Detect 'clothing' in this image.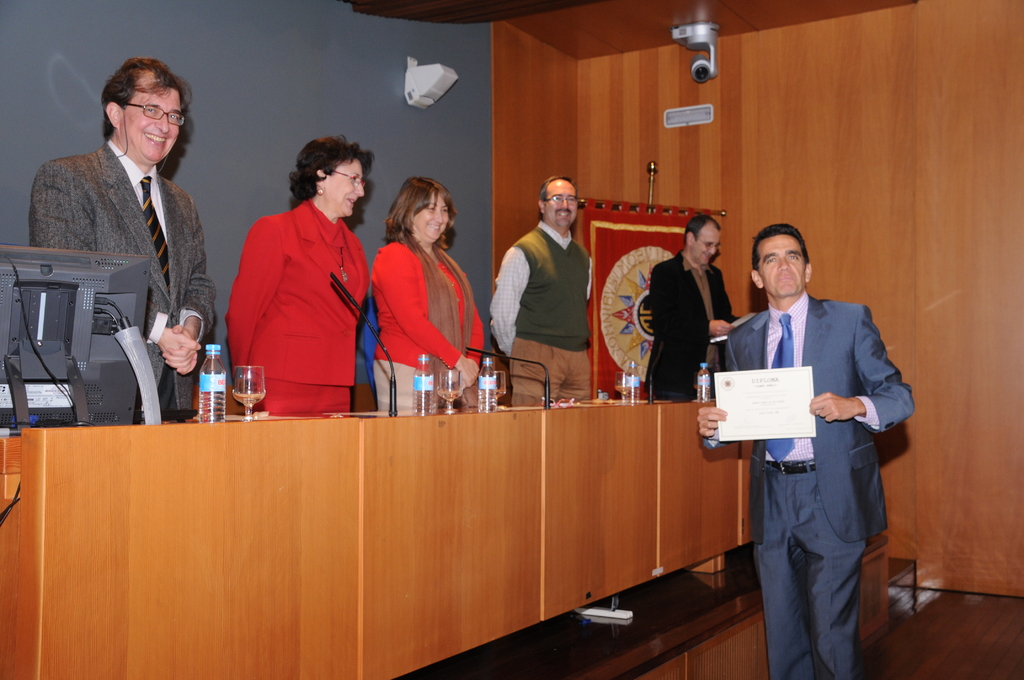
Detection: (x1=220, y1=167, x2=368, y2=416).
